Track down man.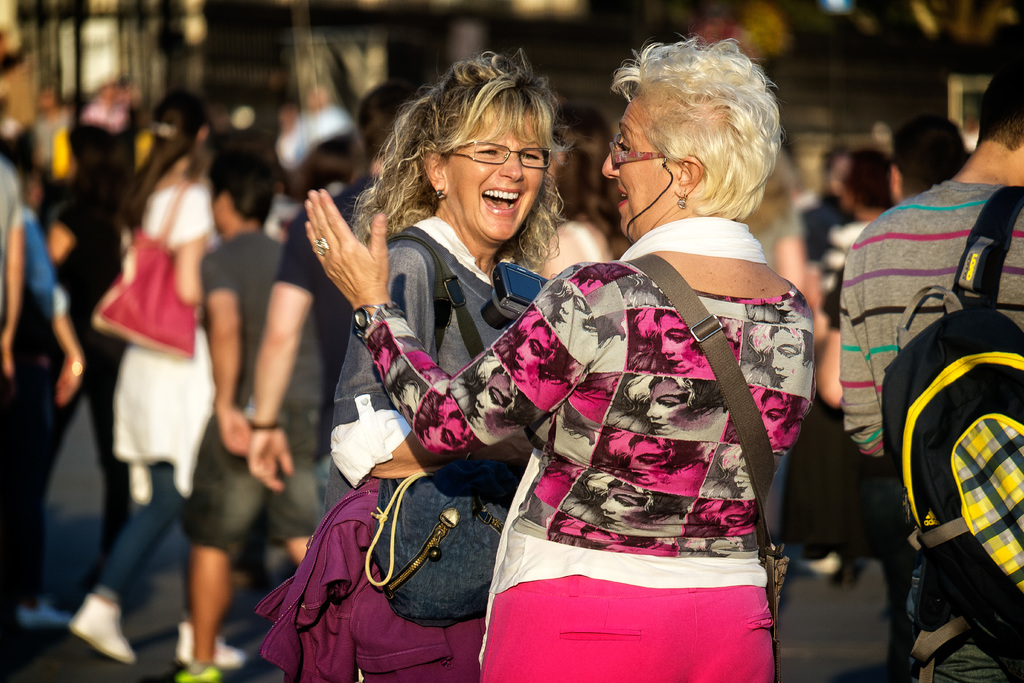
Tracked to [173,142,333,682].
